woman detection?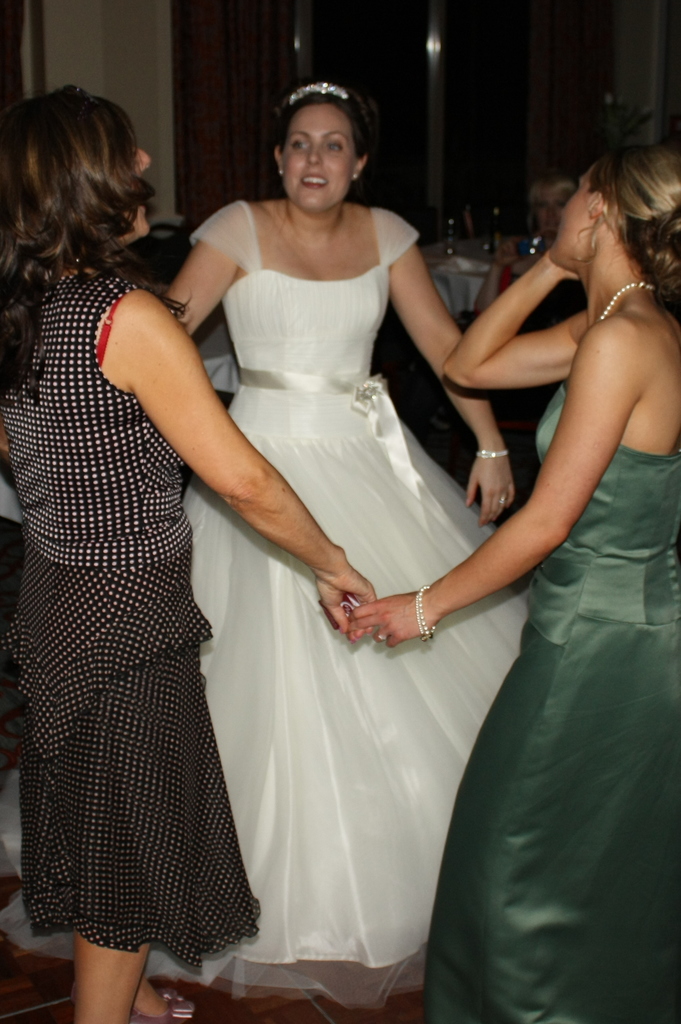
429:85:671:1023
